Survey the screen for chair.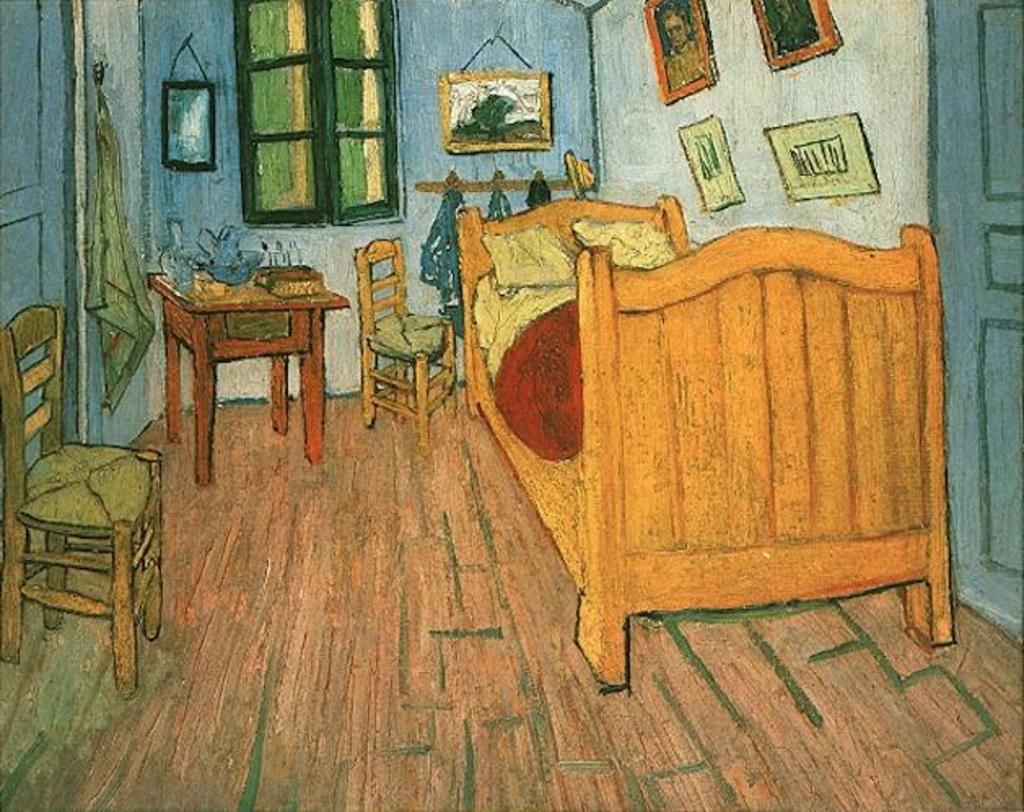
Survey found: 11/334/174/716.
